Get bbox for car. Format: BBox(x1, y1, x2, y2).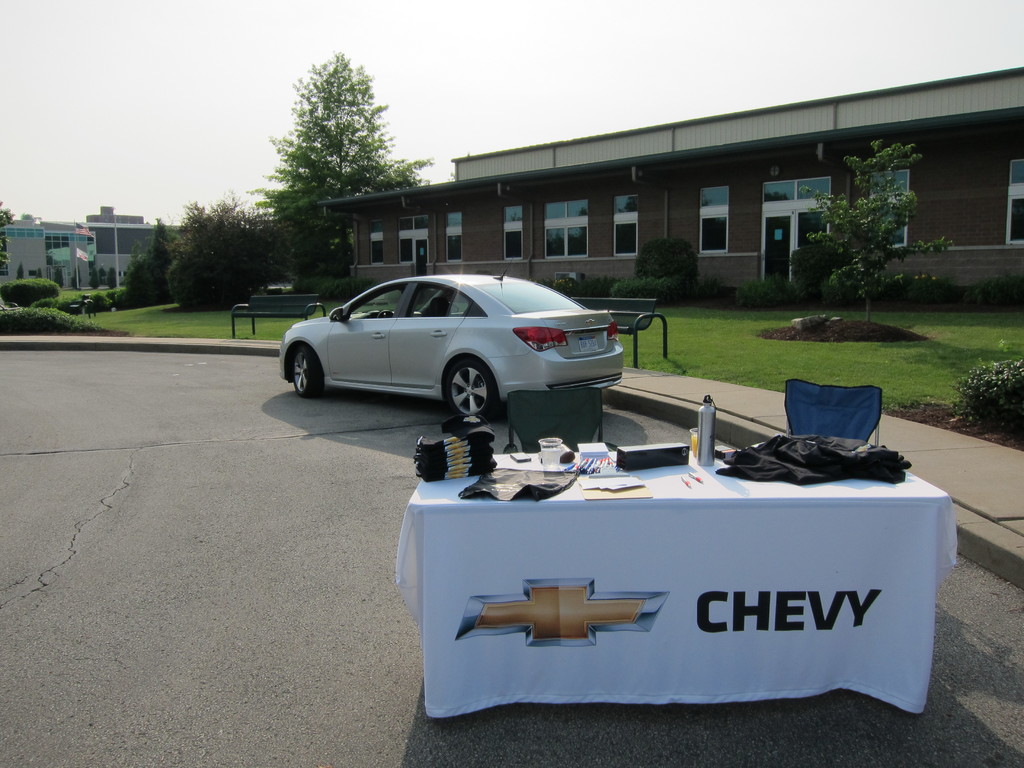
BBox(277, 268, 628, 418).
